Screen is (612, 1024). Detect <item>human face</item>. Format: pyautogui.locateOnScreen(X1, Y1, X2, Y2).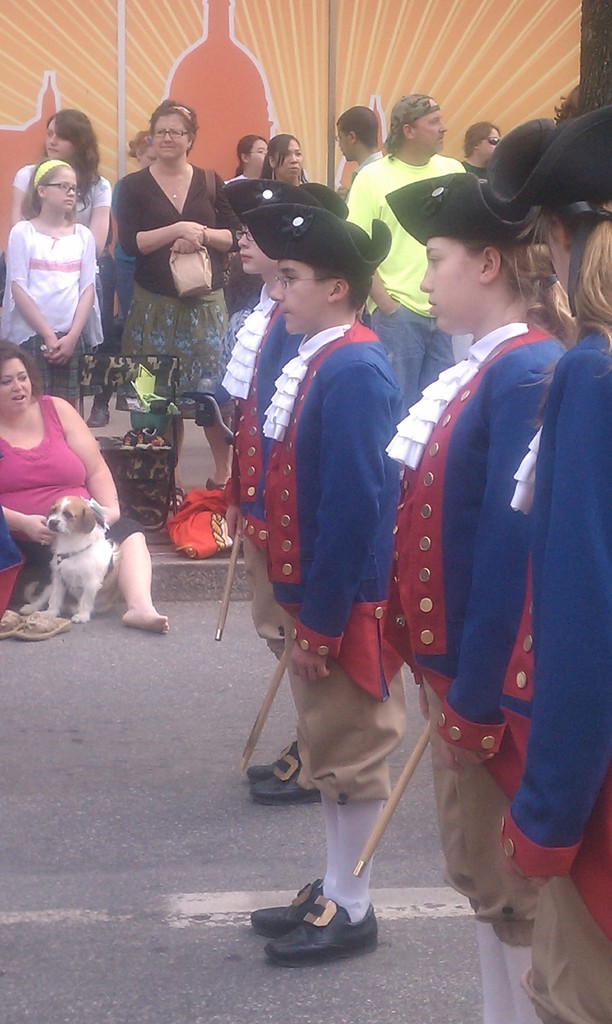
pyautogui.locateOnScreen(340, 127, 352, 162).
